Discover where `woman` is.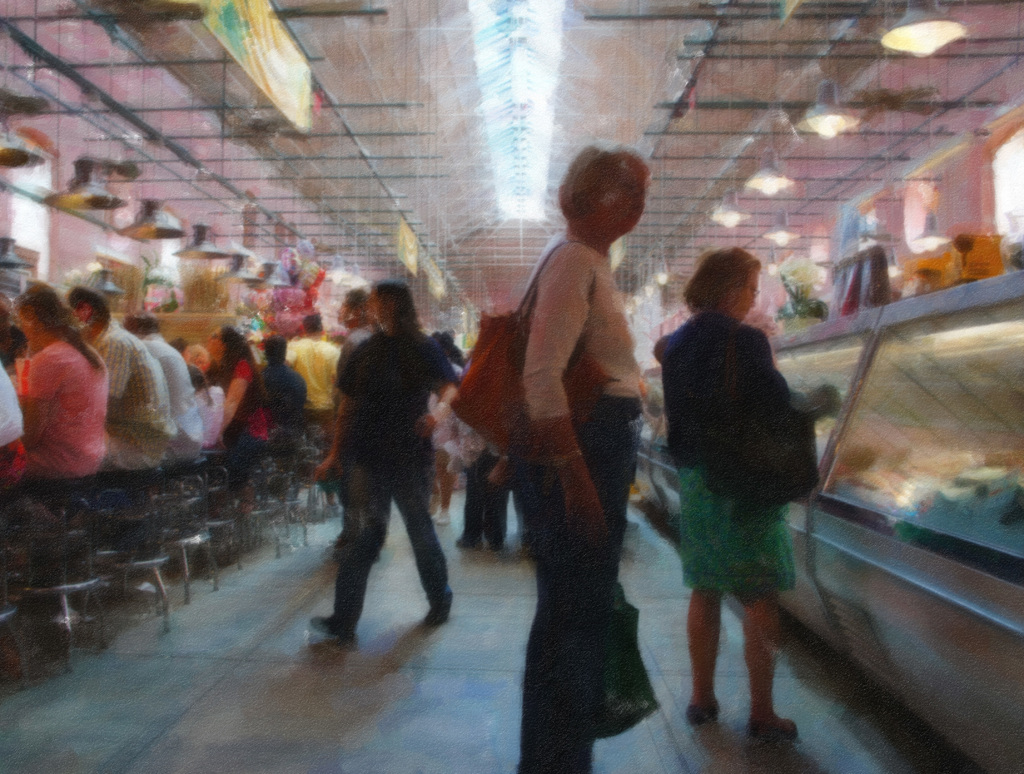
Discovered at <bbox>494, 137, 659, 773</bbox>.
